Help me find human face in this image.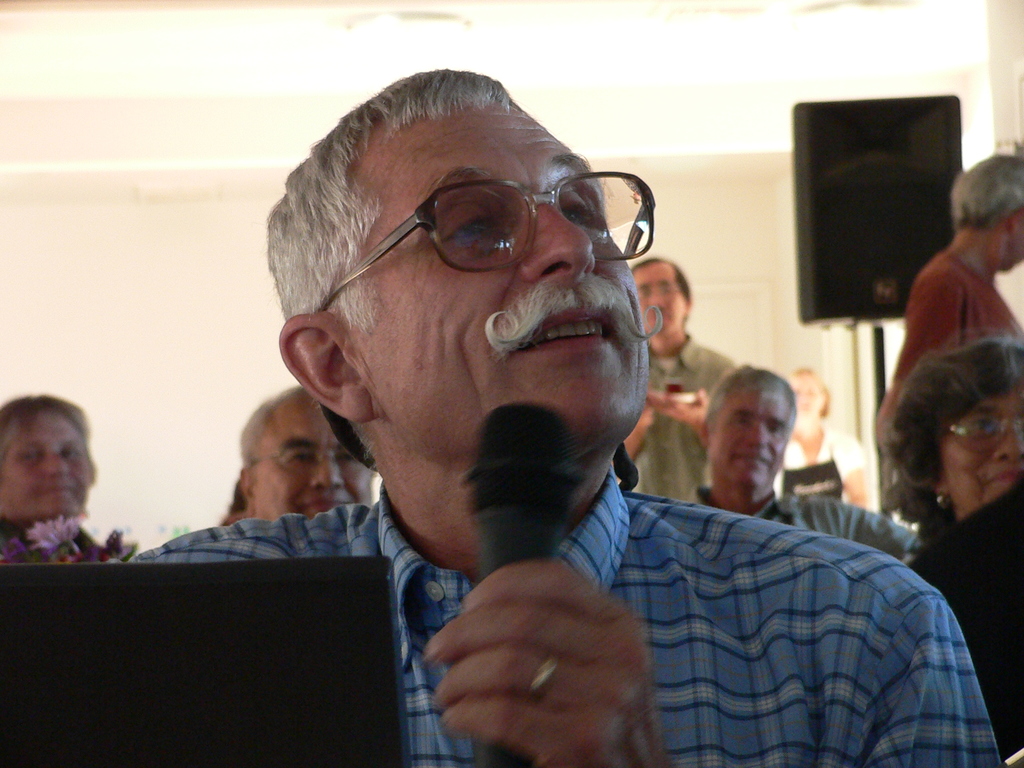
Found it: <bbox>349, 94, 652, 447</bbox>.
